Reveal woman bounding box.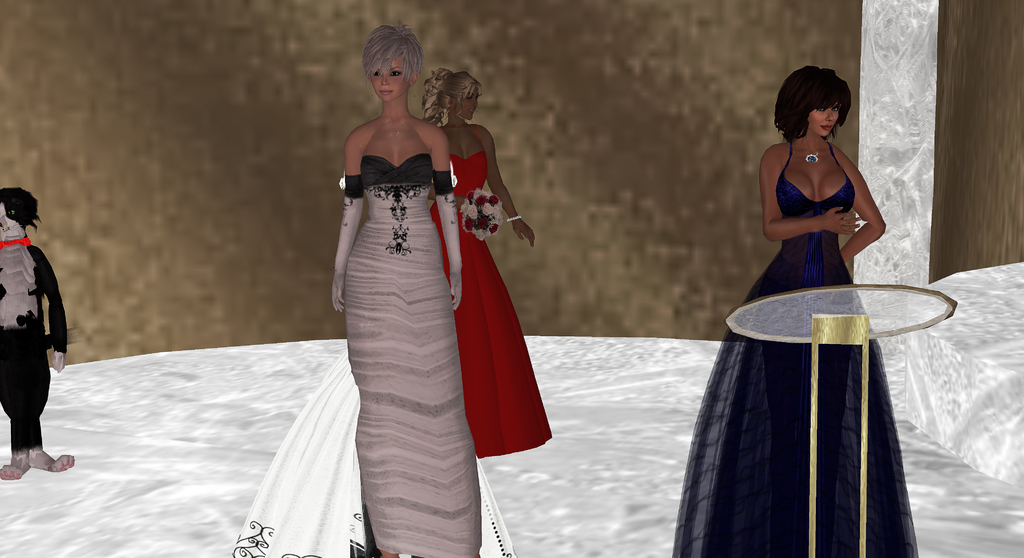
Revealed: [left=415, top=61, right=564, bottom=470].
